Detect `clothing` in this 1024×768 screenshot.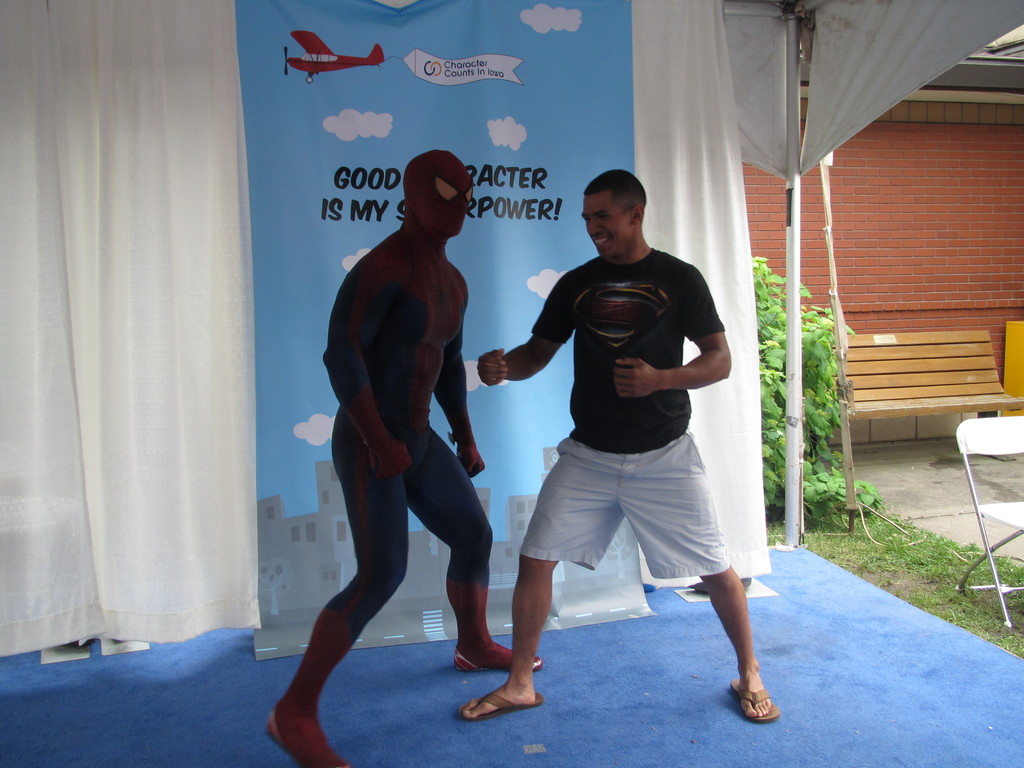
Detection: select_region(270, 151, 541, 767).
